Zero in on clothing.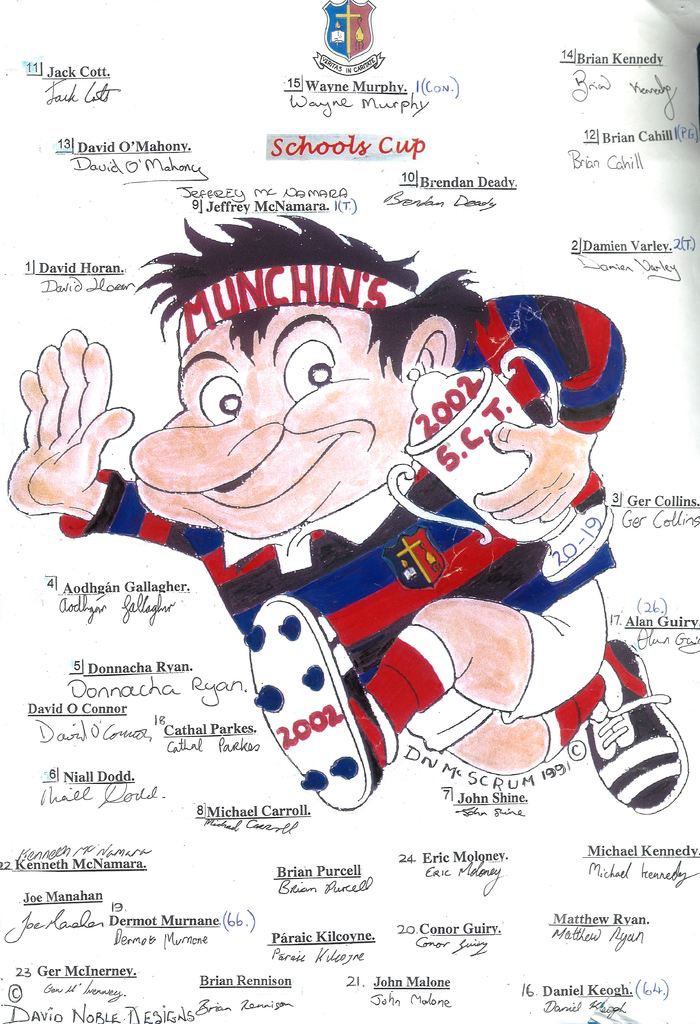
Zeroed in: 33,295,658,854.
